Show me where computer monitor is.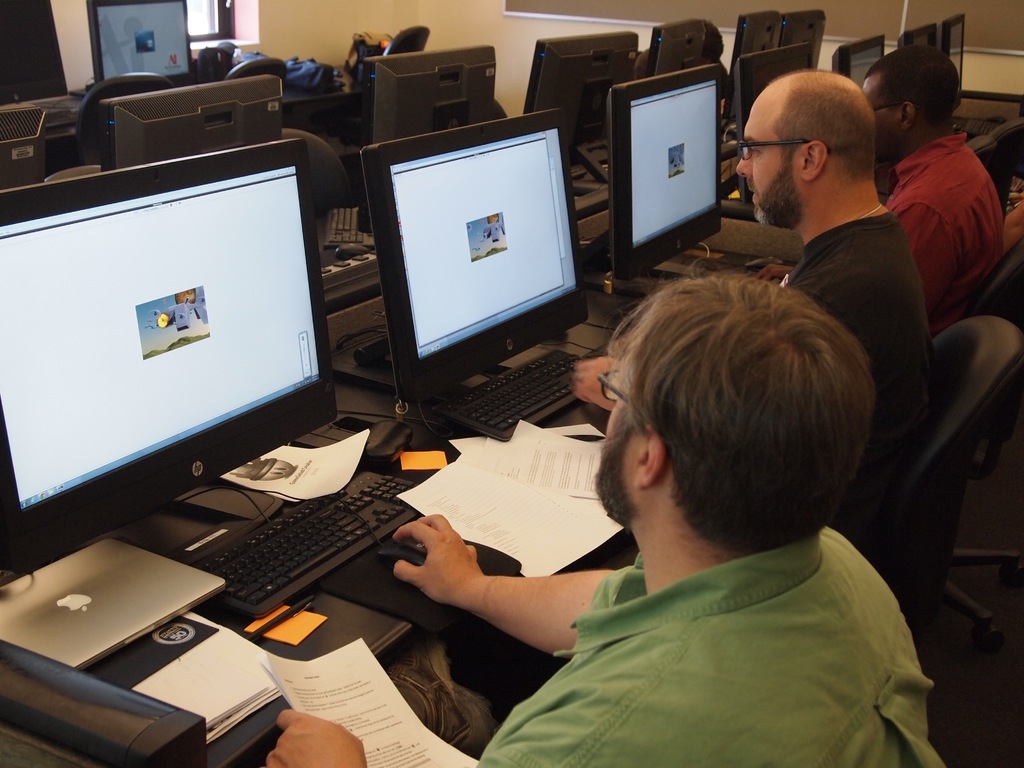
computer monitor is at [left=95, top=66, right=289, bottom=168].
